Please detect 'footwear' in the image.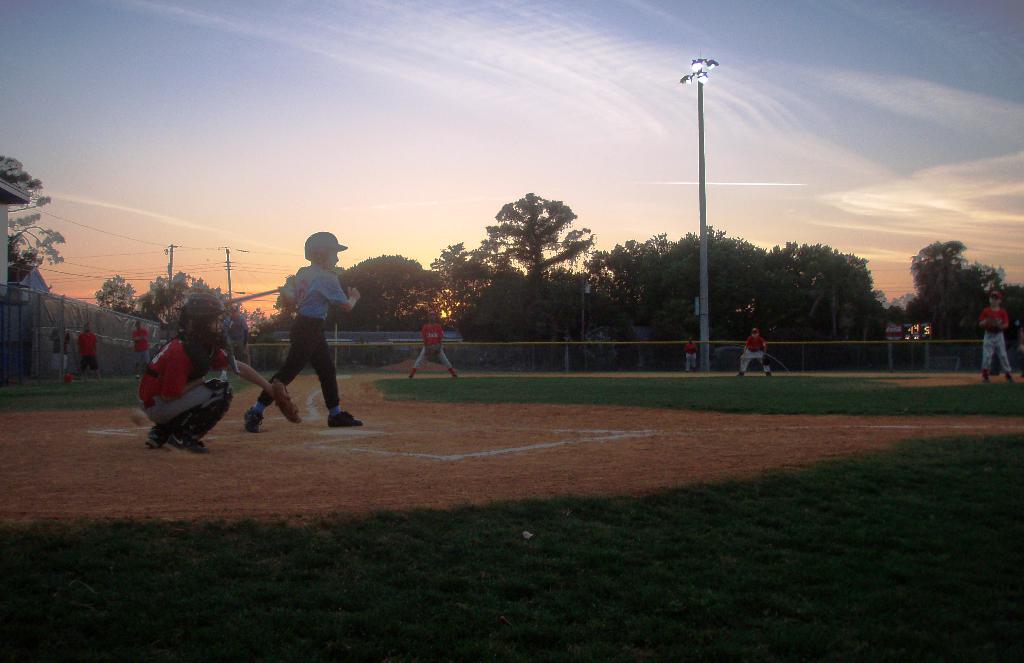
{"left": 327, "top": 408, "right": 364, "bottom": 427}.
